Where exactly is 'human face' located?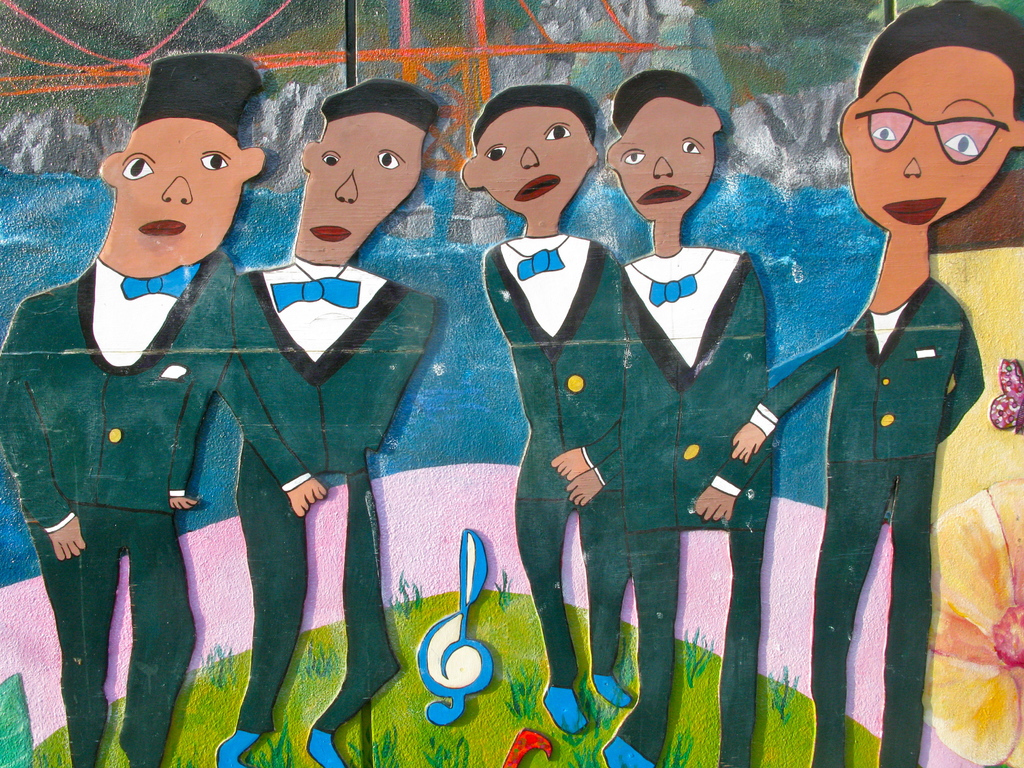
Its bounding box is 292 114 424 267.
